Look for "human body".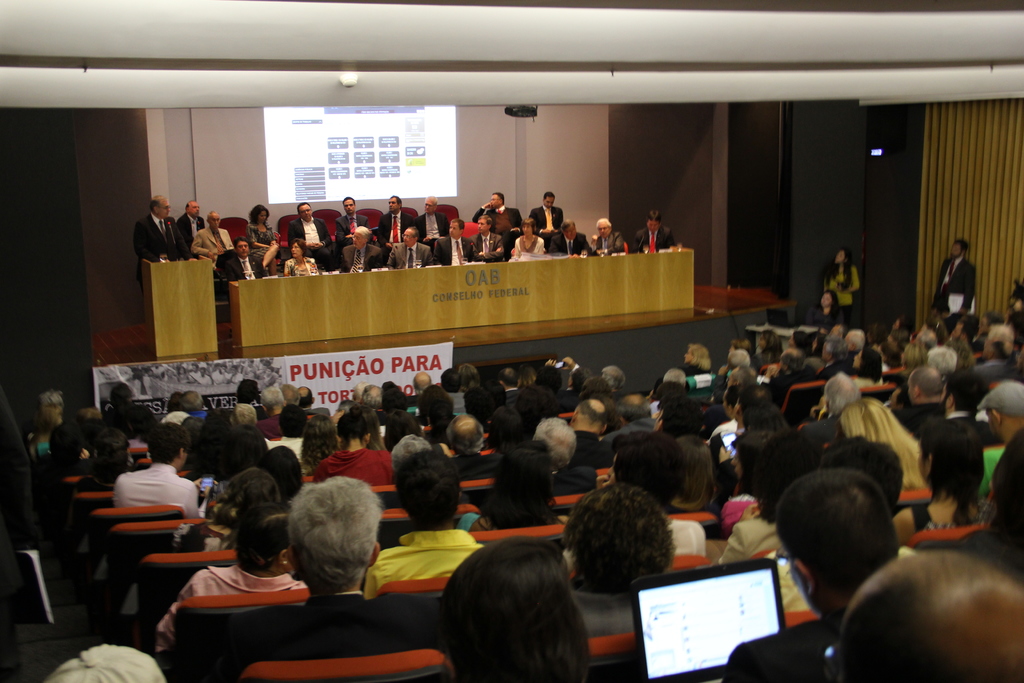
Found: [left=506, top=233, right=548, bottom=263].
